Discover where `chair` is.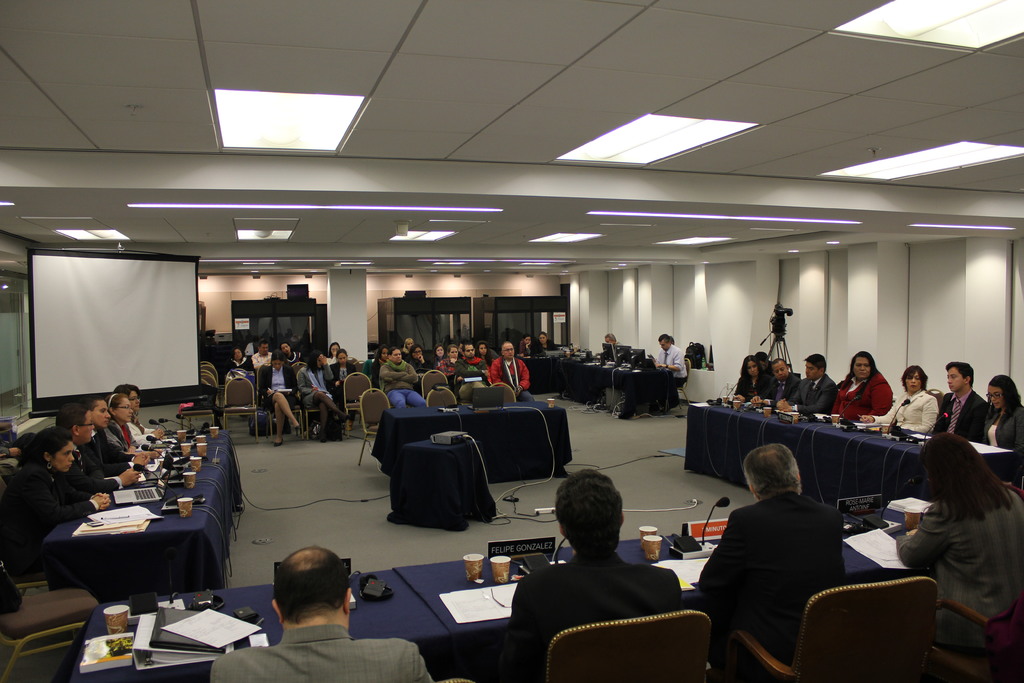
Discovered at (177, 374, 216, 433).
